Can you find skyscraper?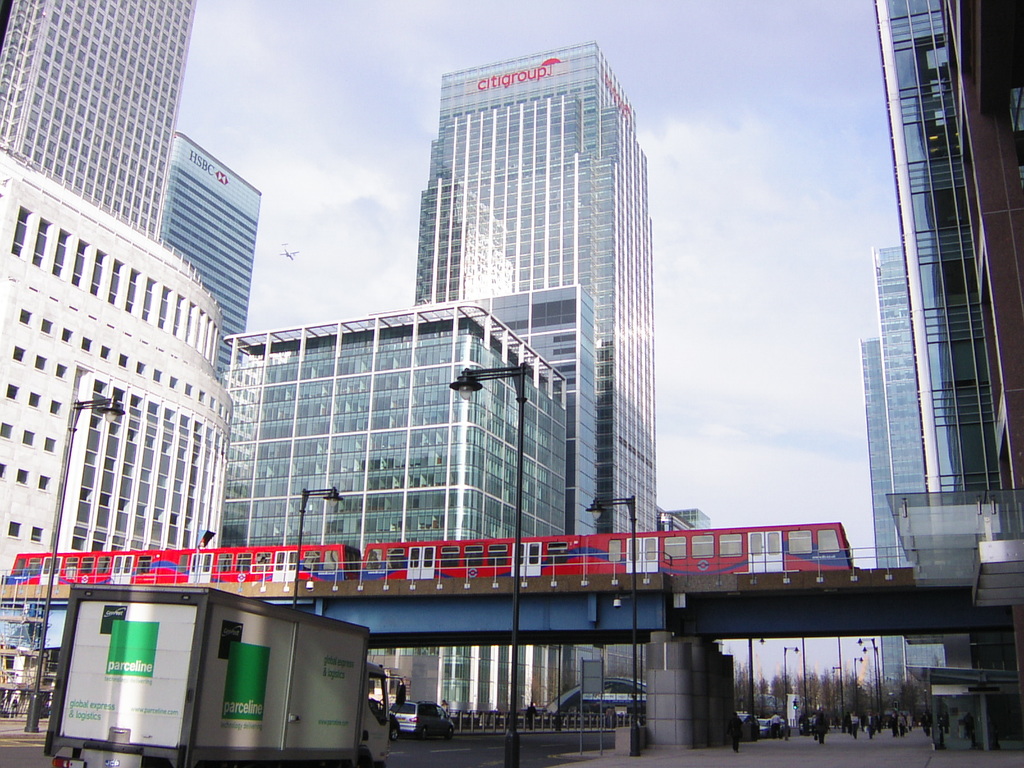
Yes, bounding box: 152,124,259,396.
